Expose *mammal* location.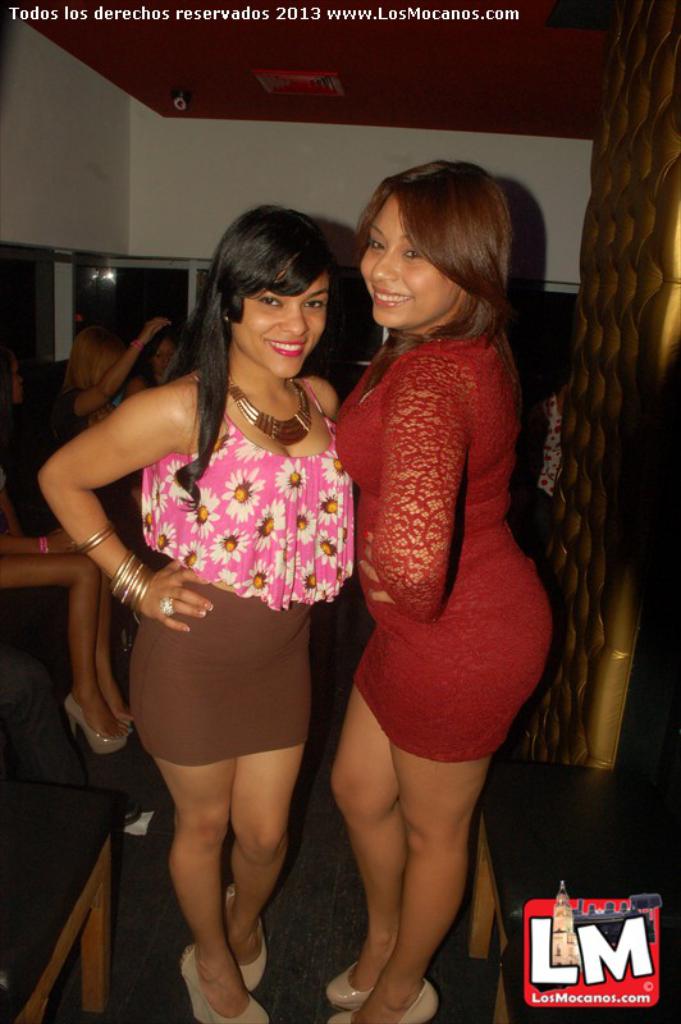
Exposed at Rect(321, 159, 557, 1023).
